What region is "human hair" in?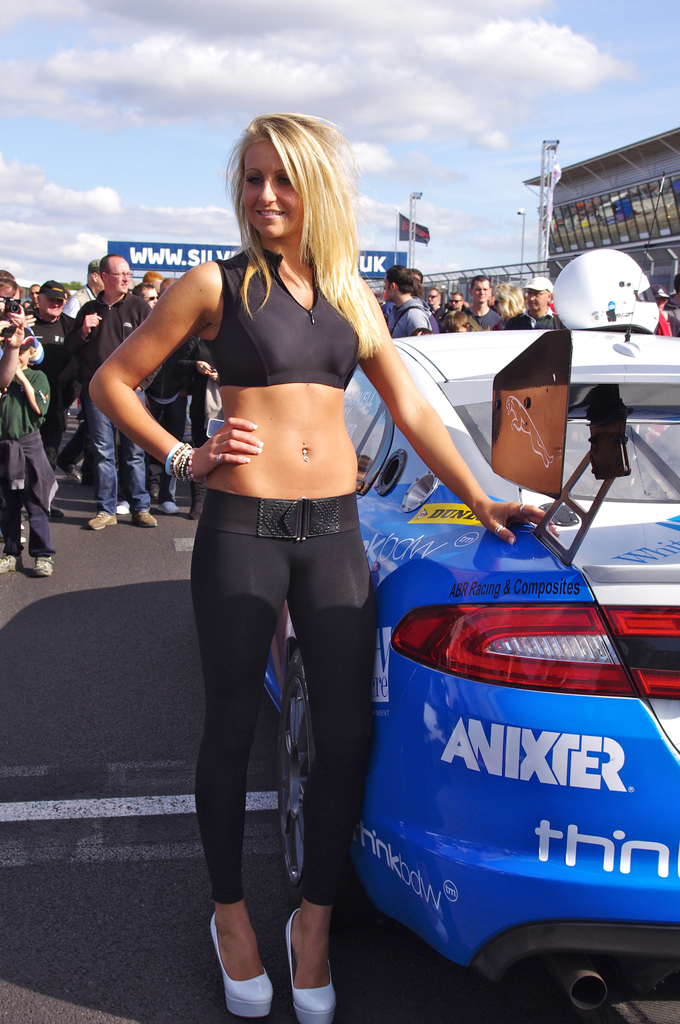
[x1=471, y1=273, x2=490, y2=282].
